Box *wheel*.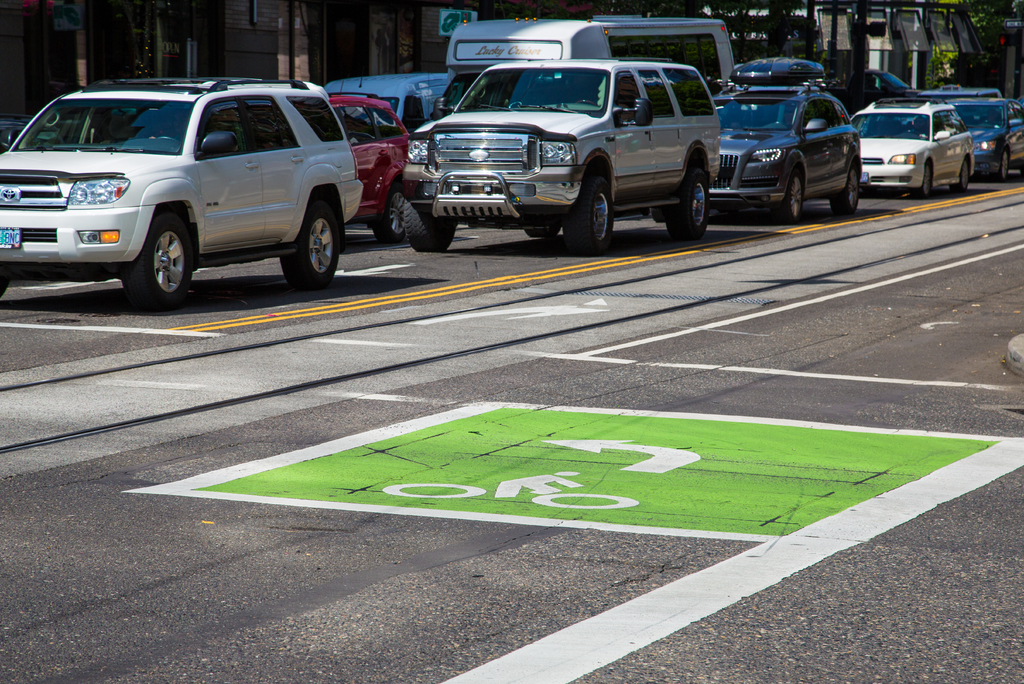
select_region(564, 170, 611, 254).
